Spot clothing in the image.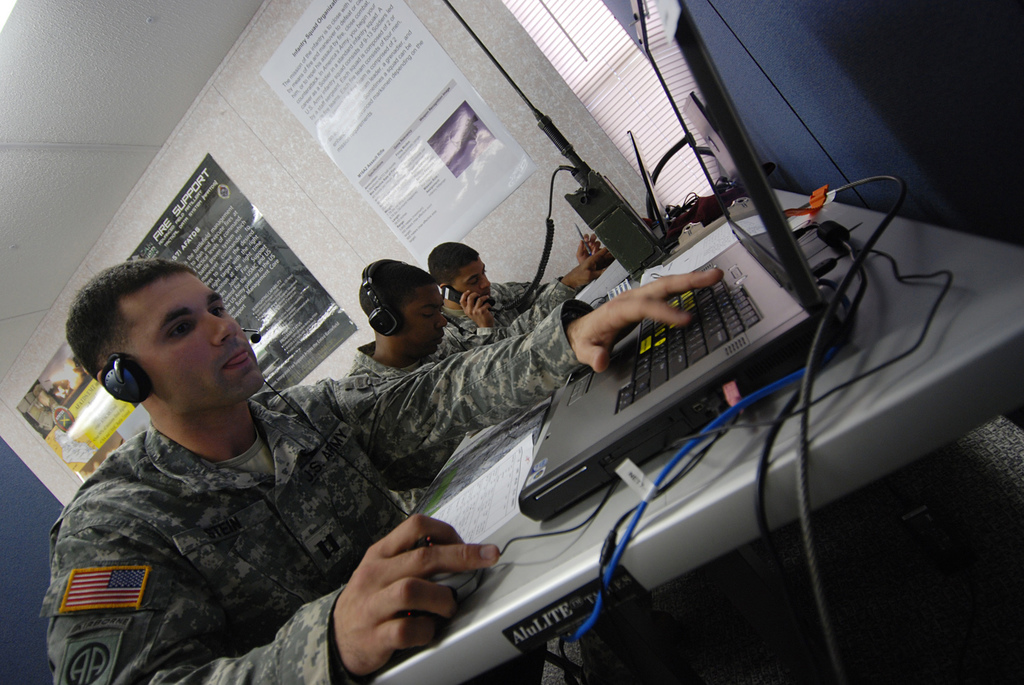
clothing found at 454:279:575:342.
